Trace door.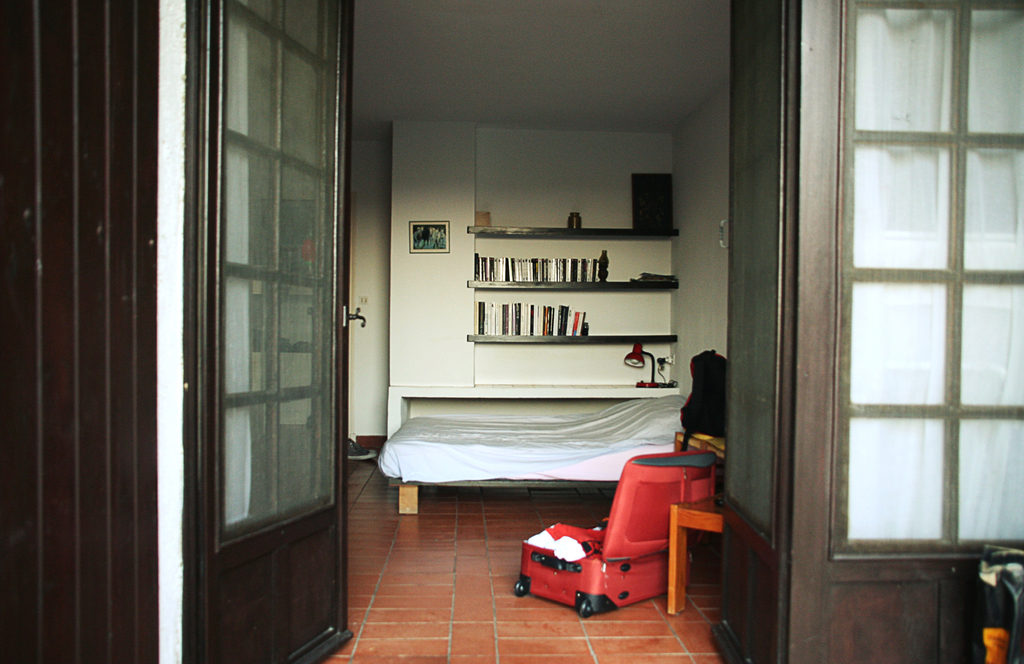
Traced to [left=709, top=0, right=796, bottom=663].
